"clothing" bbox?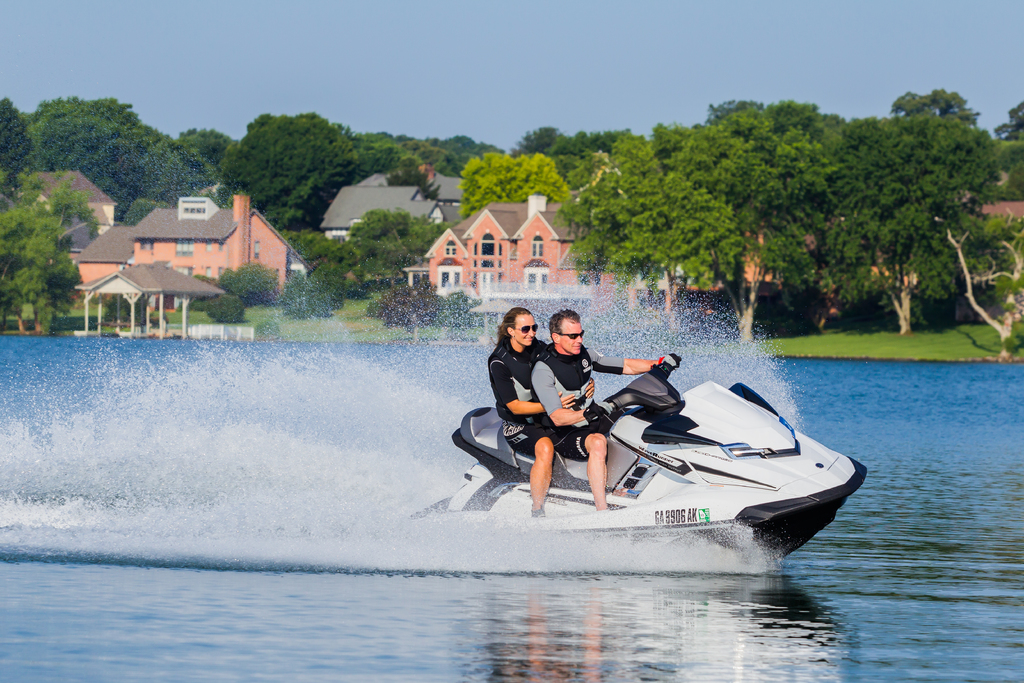
bbox(532, 342, 626, 460)
